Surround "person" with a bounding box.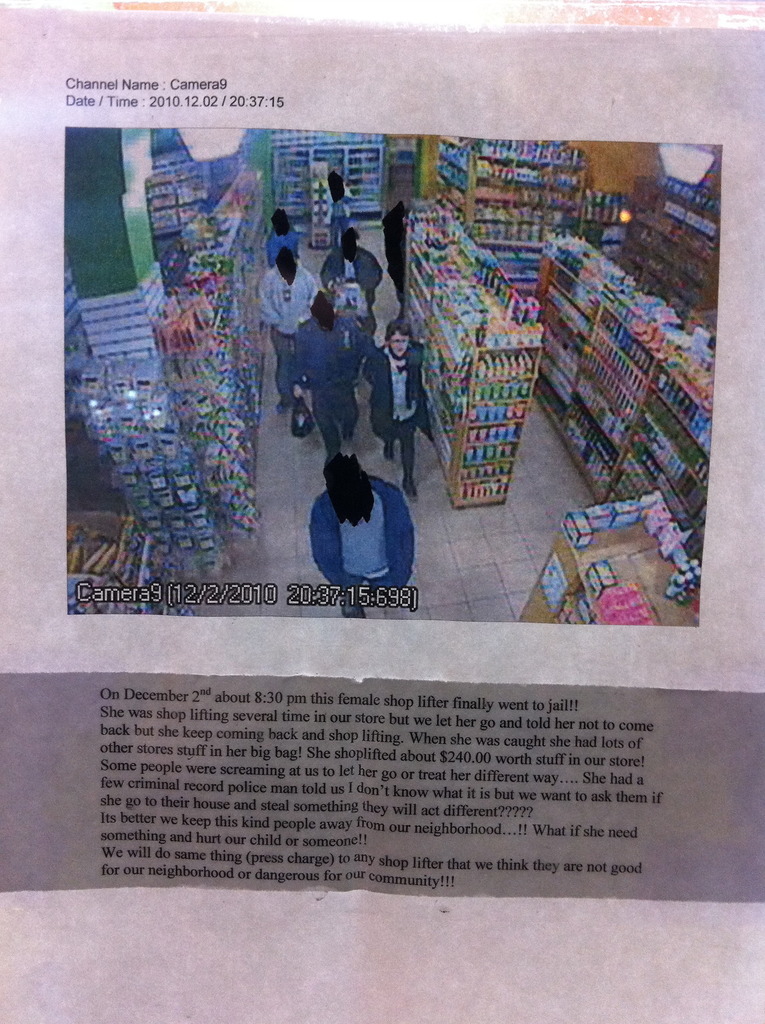
(318, 176, 351, 232).
